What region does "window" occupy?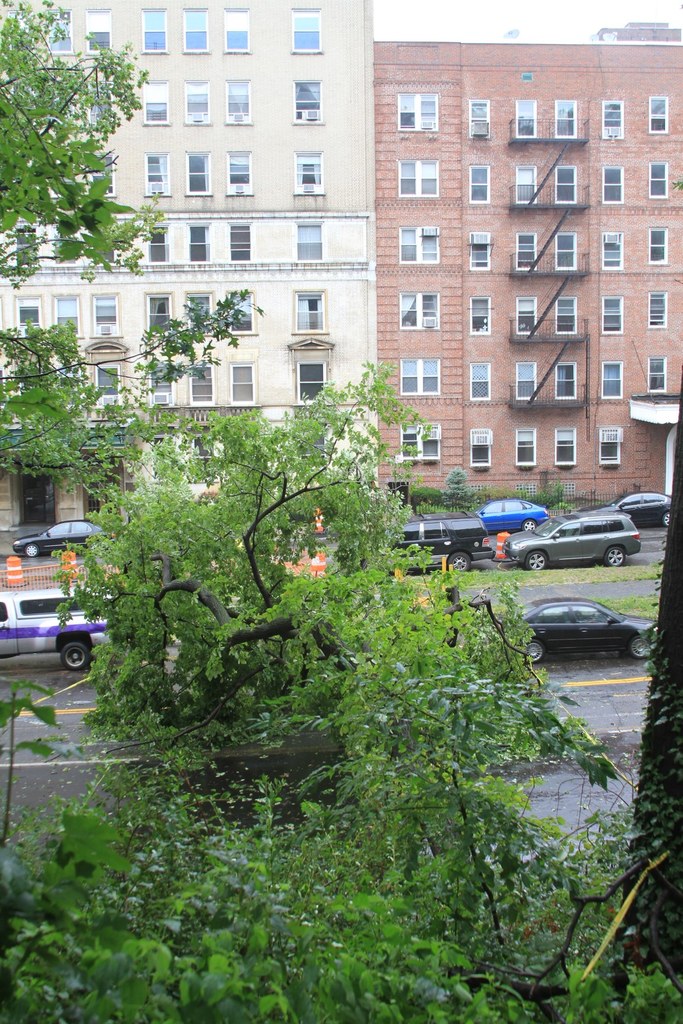
Rect(143, 149, 167, 196).
